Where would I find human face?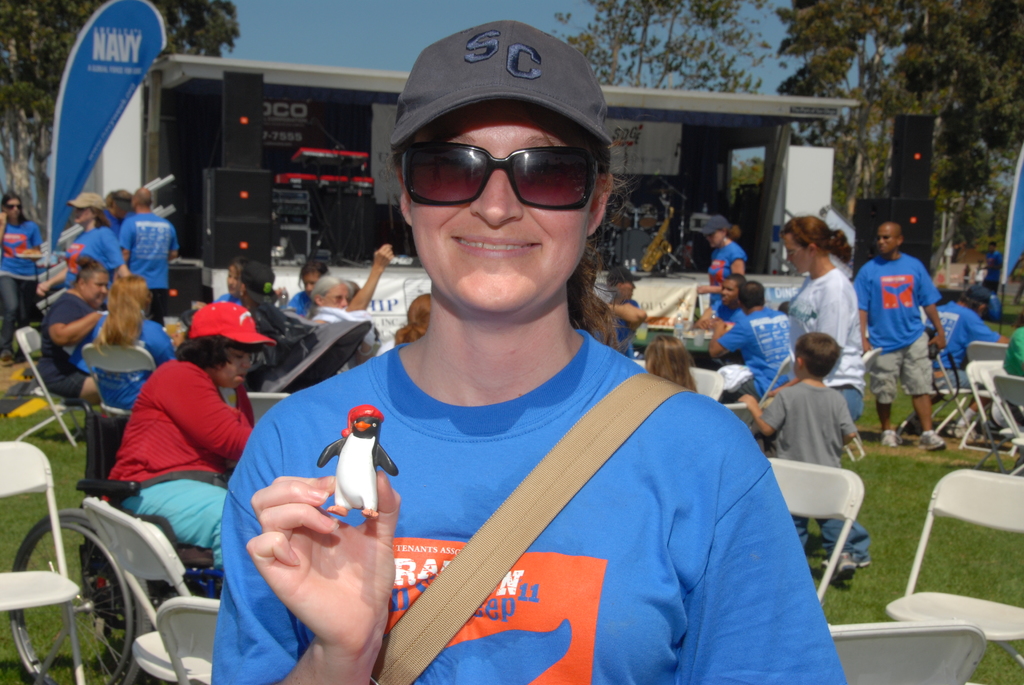
At (left=723, top=281, right=740, bottom=304).
